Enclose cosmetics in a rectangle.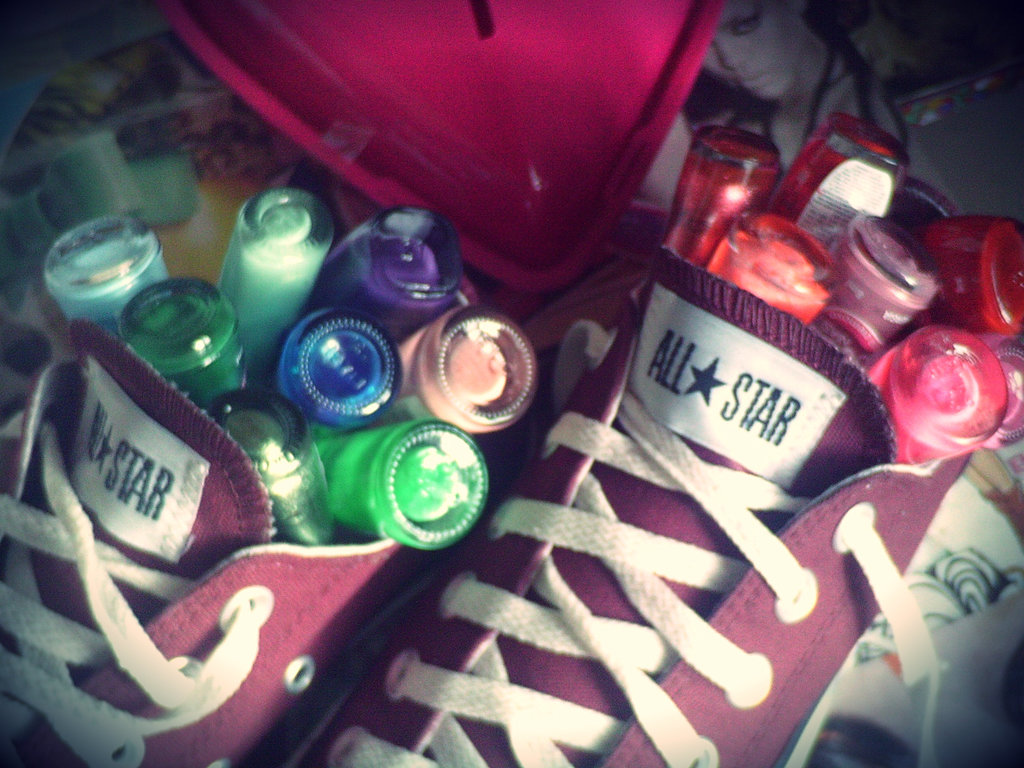
Rect(967, 336, 1023, 452).
